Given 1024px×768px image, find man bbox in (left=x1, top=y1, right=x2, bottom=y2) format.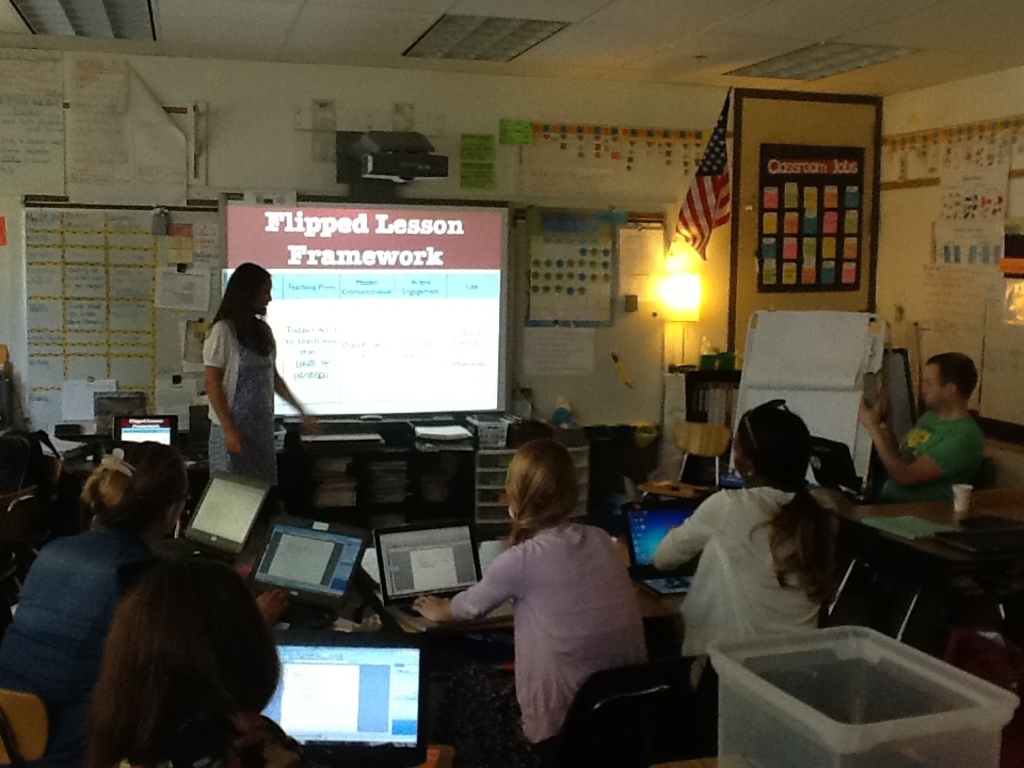
(left=857, top=353, right=980, bottom=506).
